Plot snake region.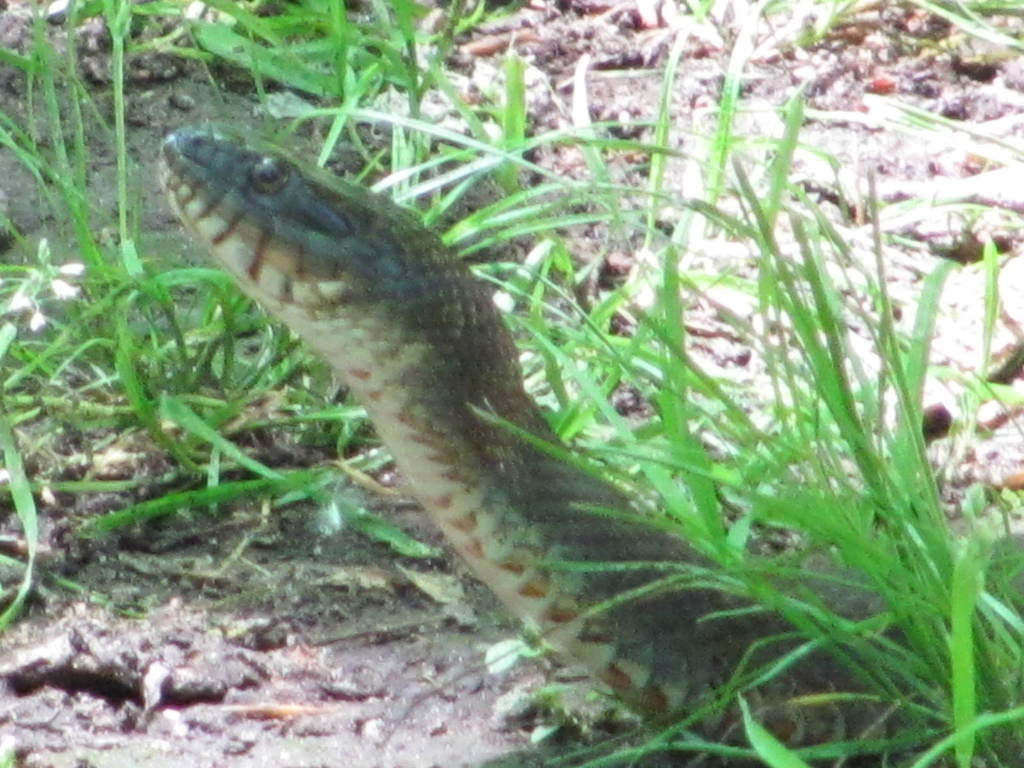
Plotted at [left=159, top=118, right=961, bottom=767].
